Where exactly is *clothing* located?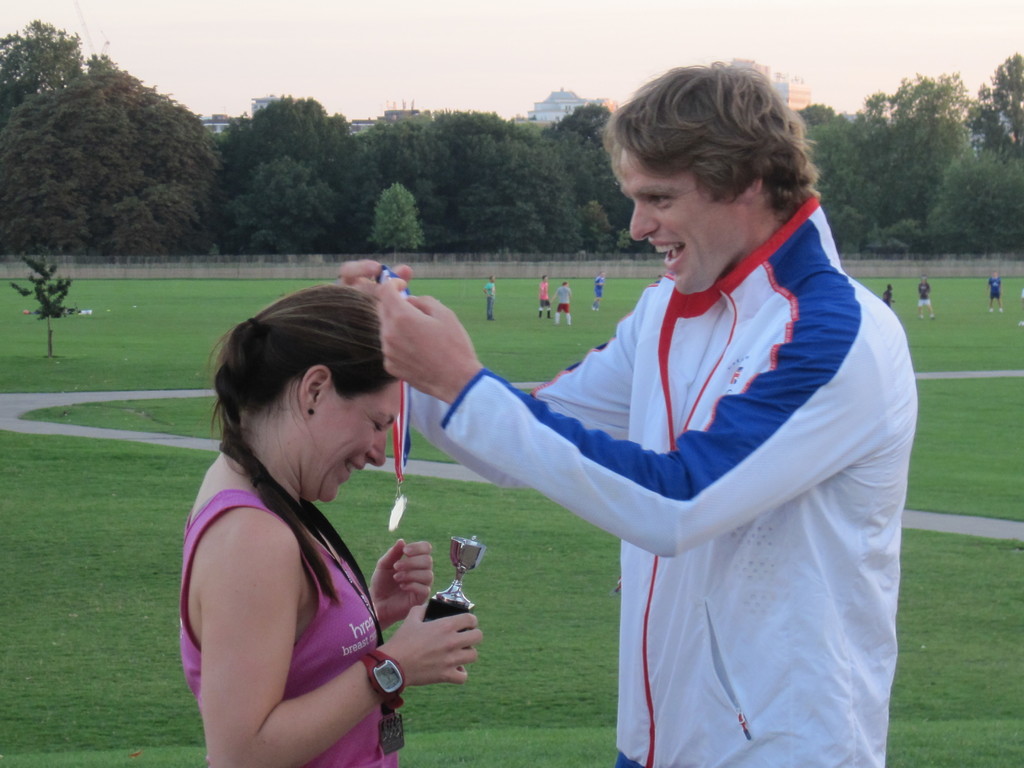
Its bounding box is <bbox>556, 284, 570, 316</bbox>.
